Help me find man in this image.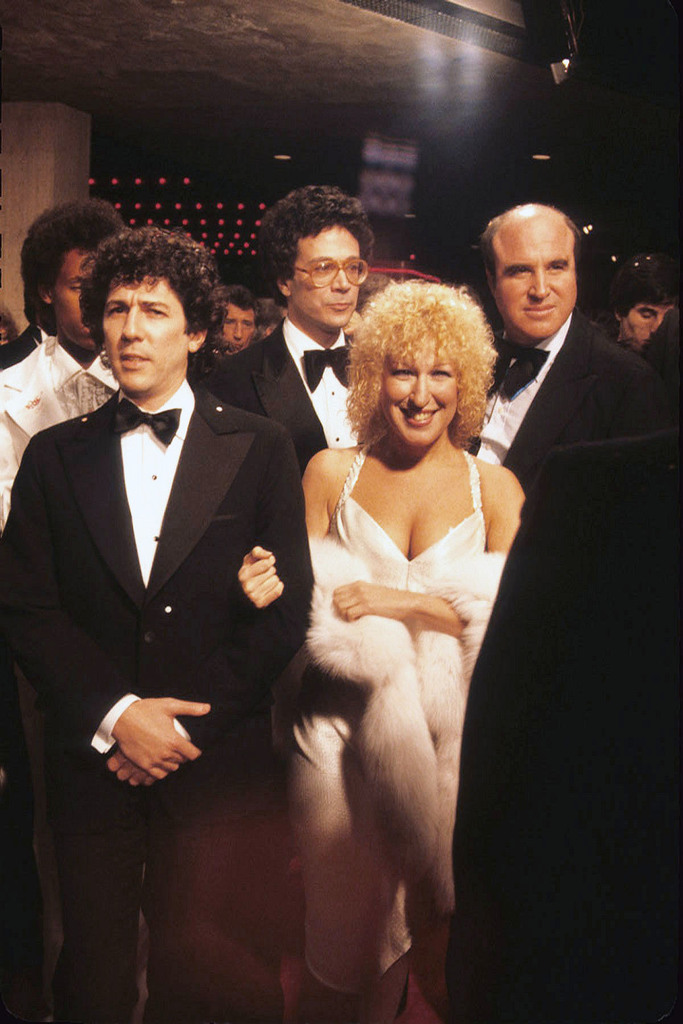
Found it: 211 179 372 466.
